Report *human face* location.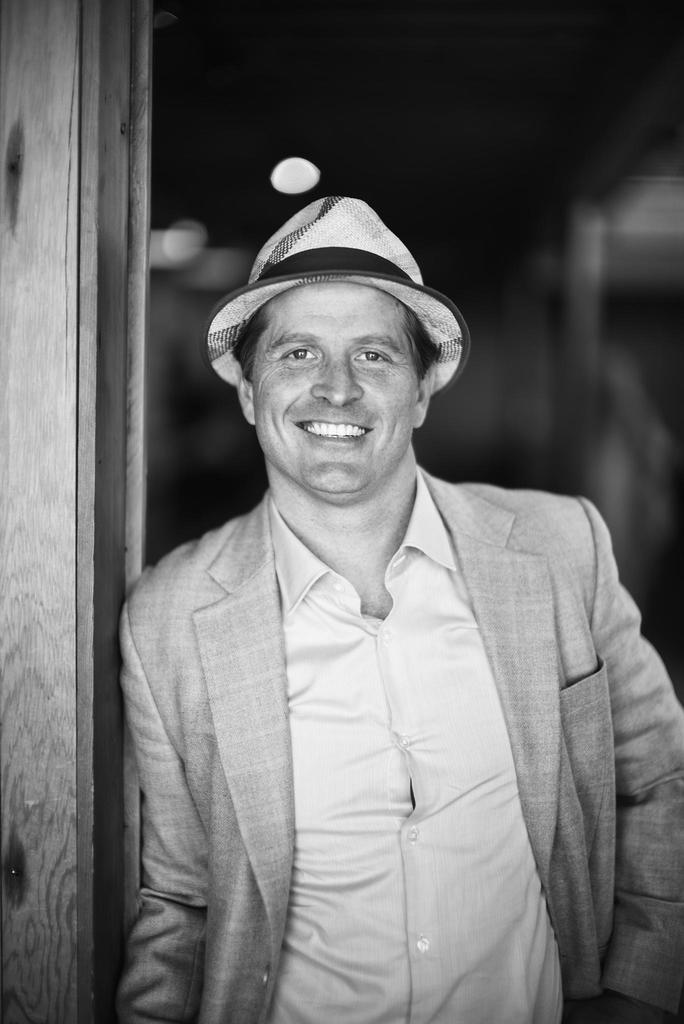
Report: select_region(252, 284, 419, 489).
